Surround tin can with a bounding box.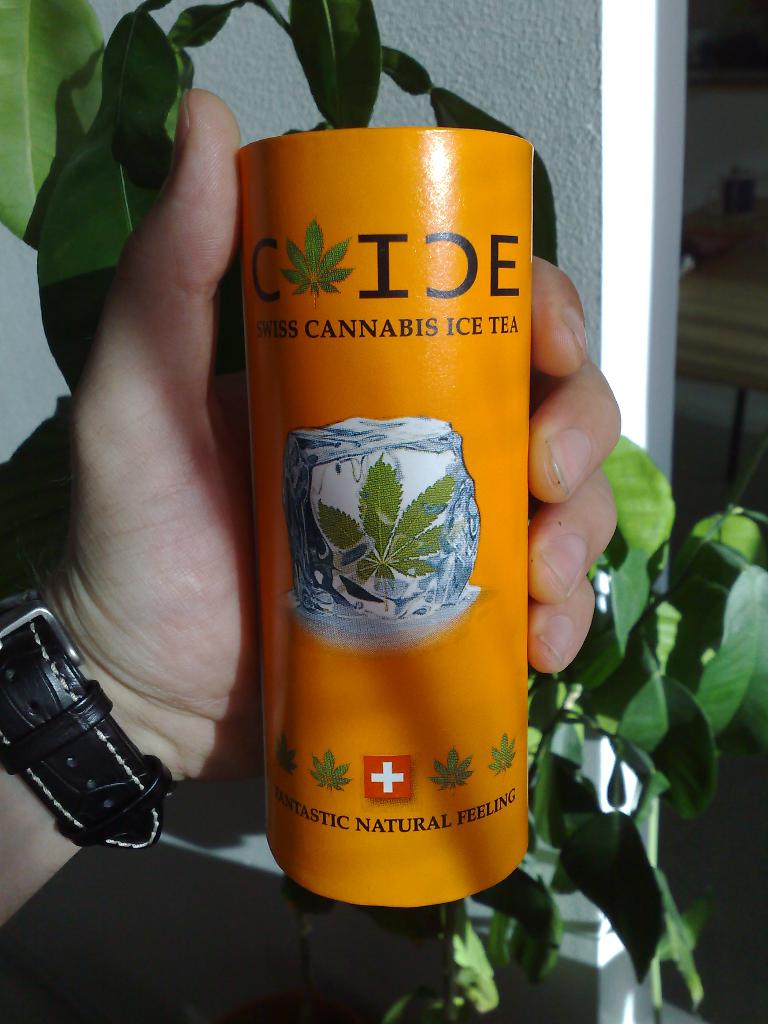
239:131:530:903.
